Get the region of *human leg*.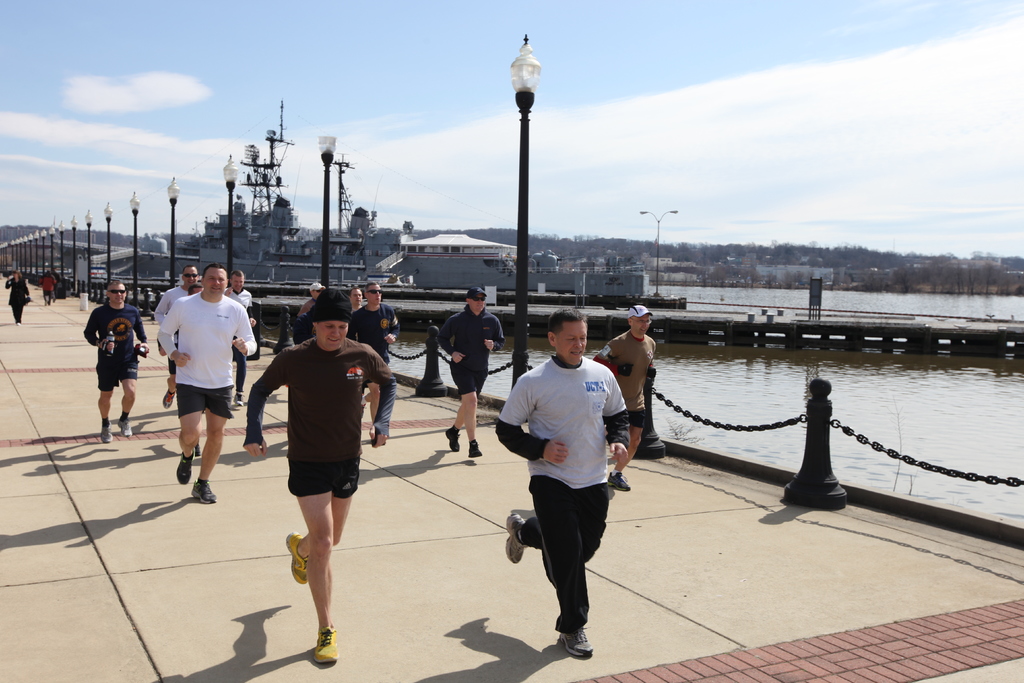
select_region(446, 366, 483, 447).
